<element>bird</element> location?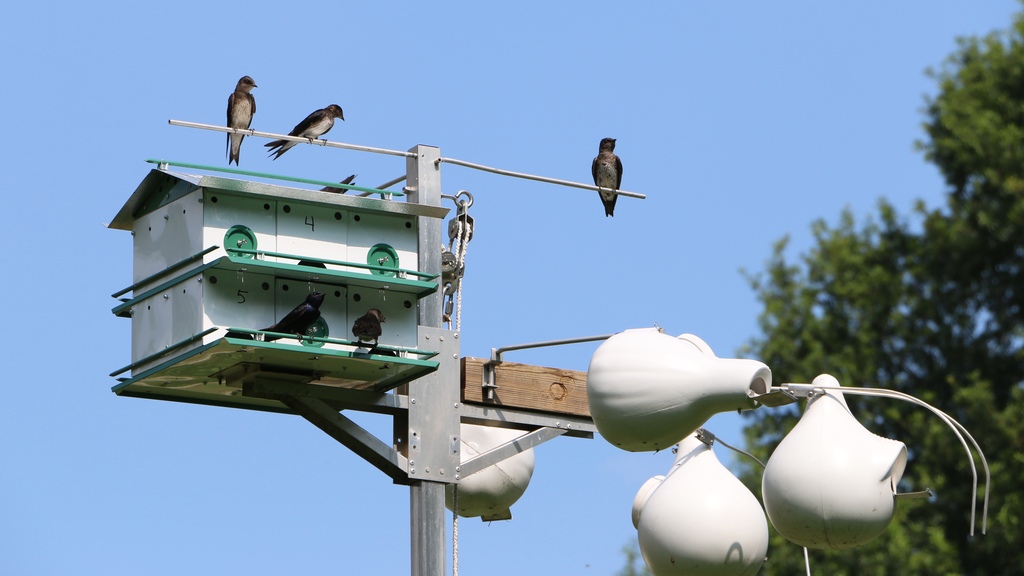
[256, 291, 330, 346]
